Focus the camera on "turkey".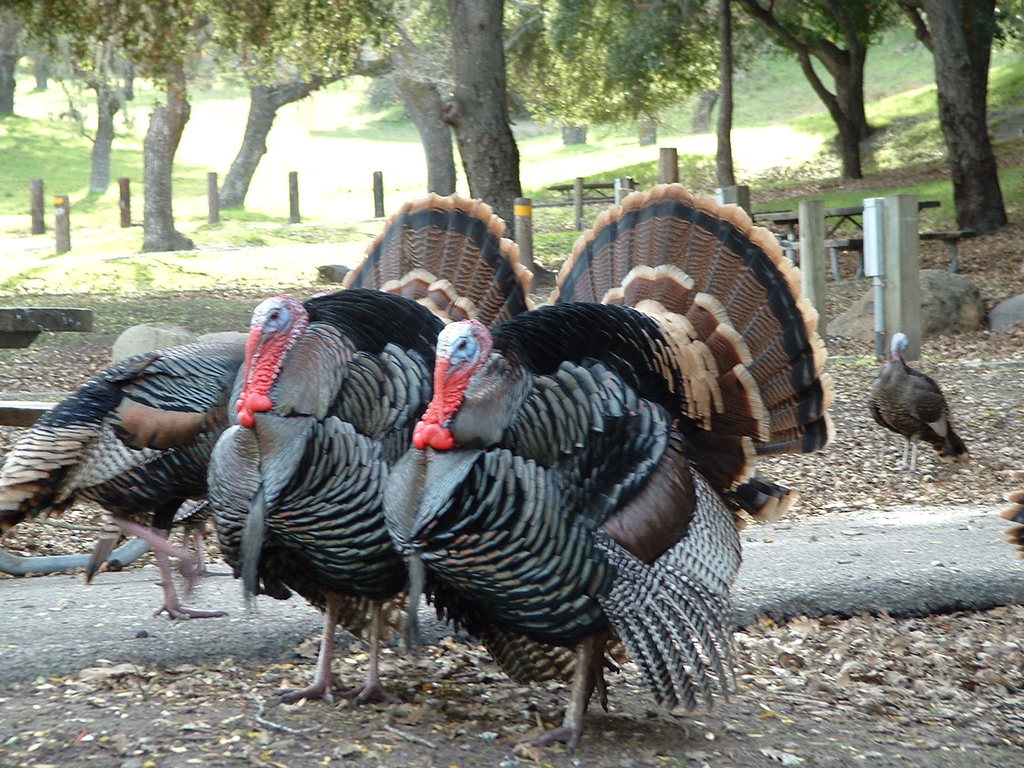
Focus region: 998, 484, 1023, 563.
